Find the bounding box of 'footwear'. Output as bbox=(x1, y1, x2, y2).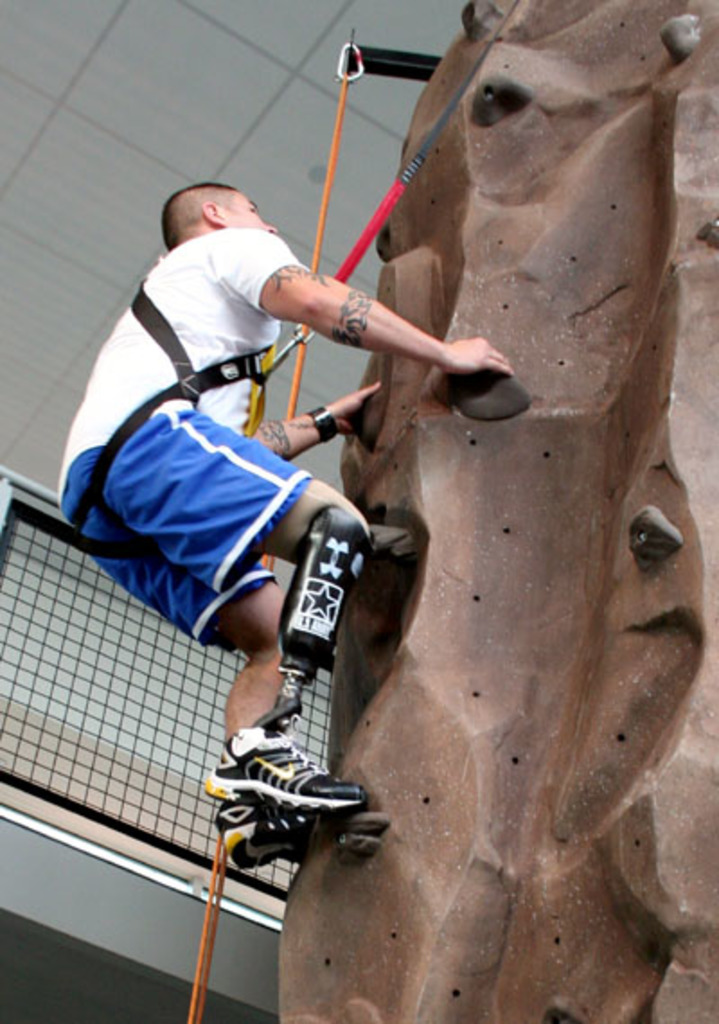
bbox=(219, 790, 365, 870).
